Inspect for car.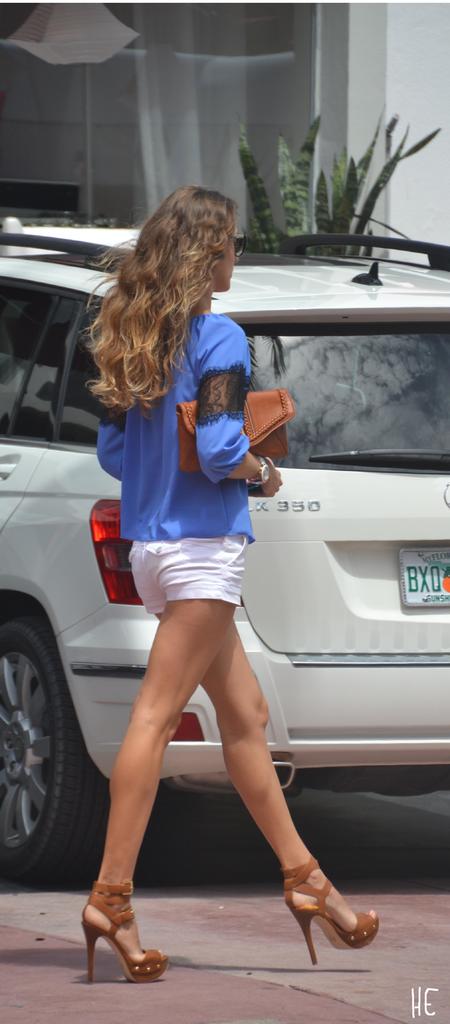
Inspection: (0,225,449,882).
